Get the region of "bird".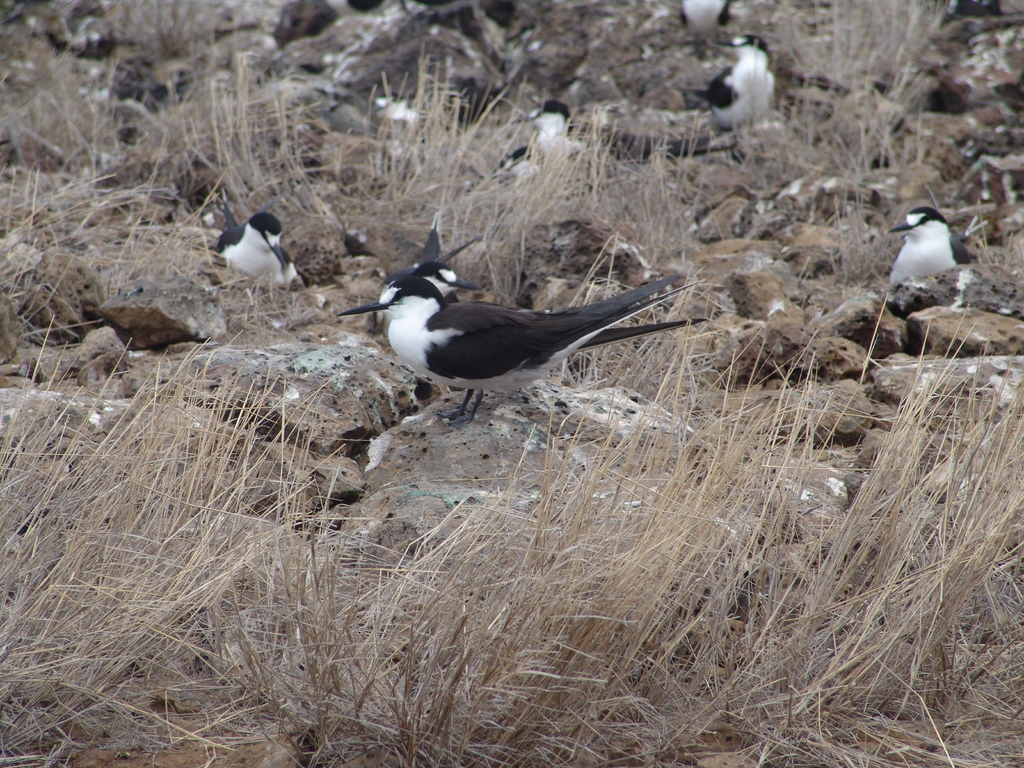
(x1=333, y1=271, x2=708, y2=426).
